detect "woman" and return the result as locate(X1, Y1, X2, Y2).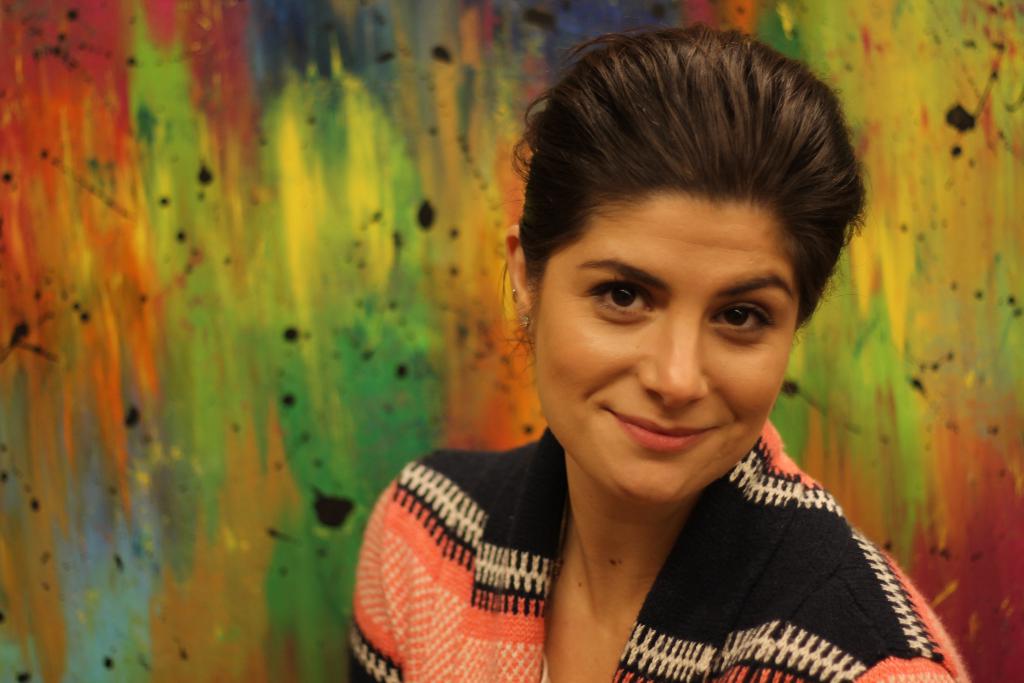
locate(293, 62, 961, 662).
